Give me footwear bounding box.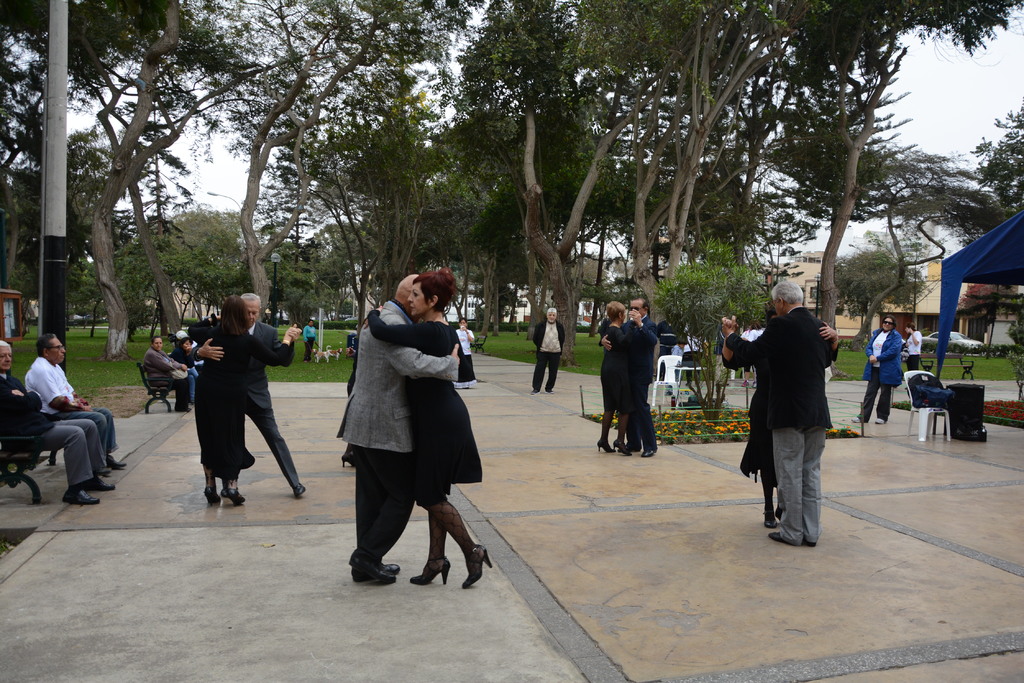
[left=807, top=536, right=824, bottom=547].
